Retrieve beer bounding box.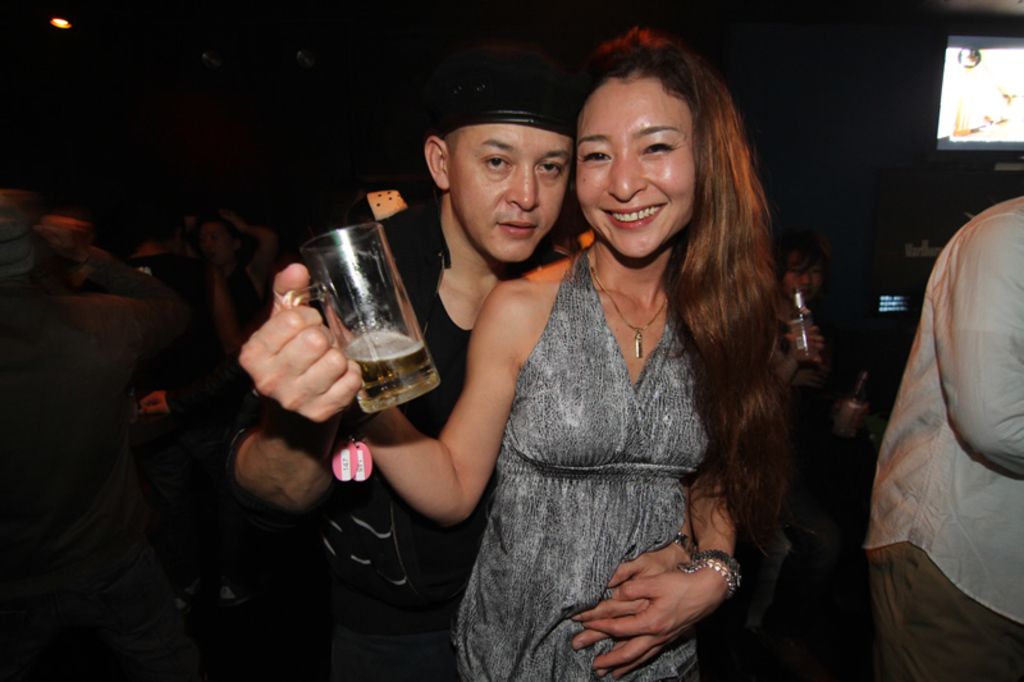
Bounding box: pyautogui.locateOnScreen(351, 331, 436, 404).
